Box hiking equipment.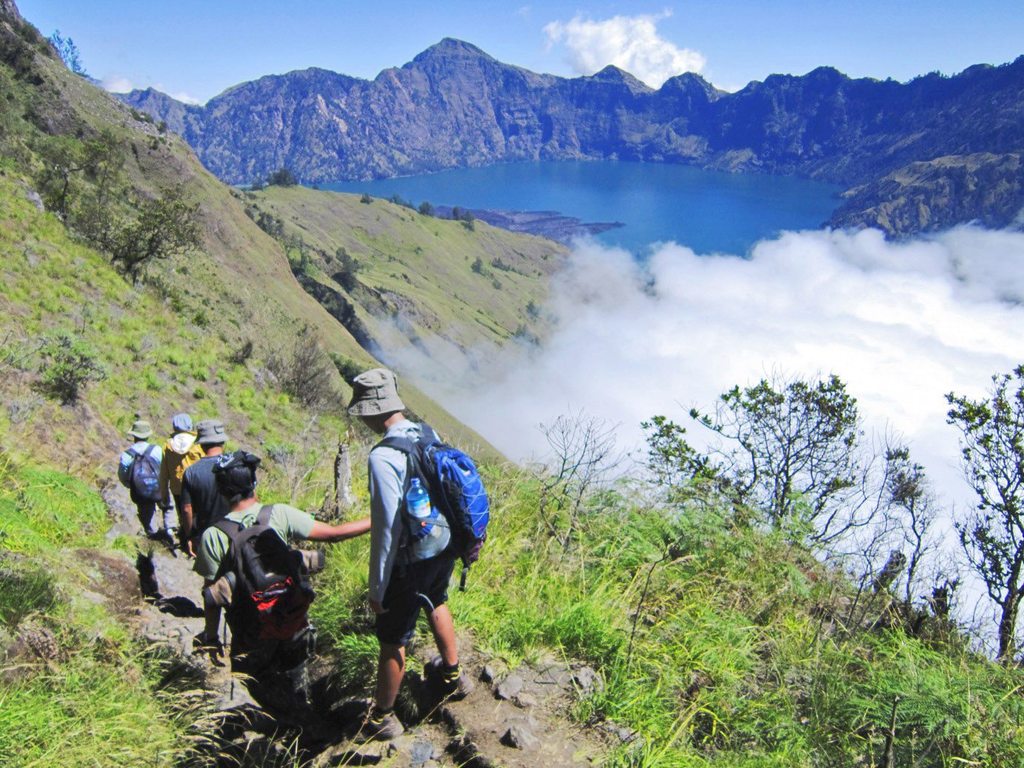
(378, 420, 488, 571).
